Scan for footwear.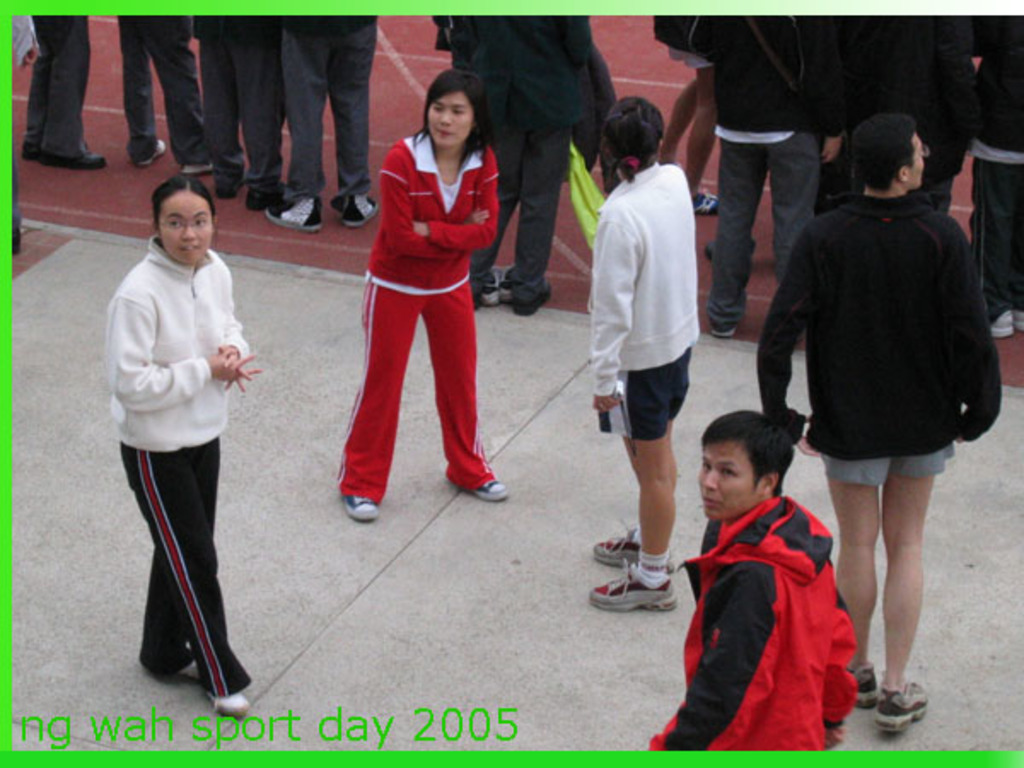
Scan result: detection(137, 138, 164, 166).
